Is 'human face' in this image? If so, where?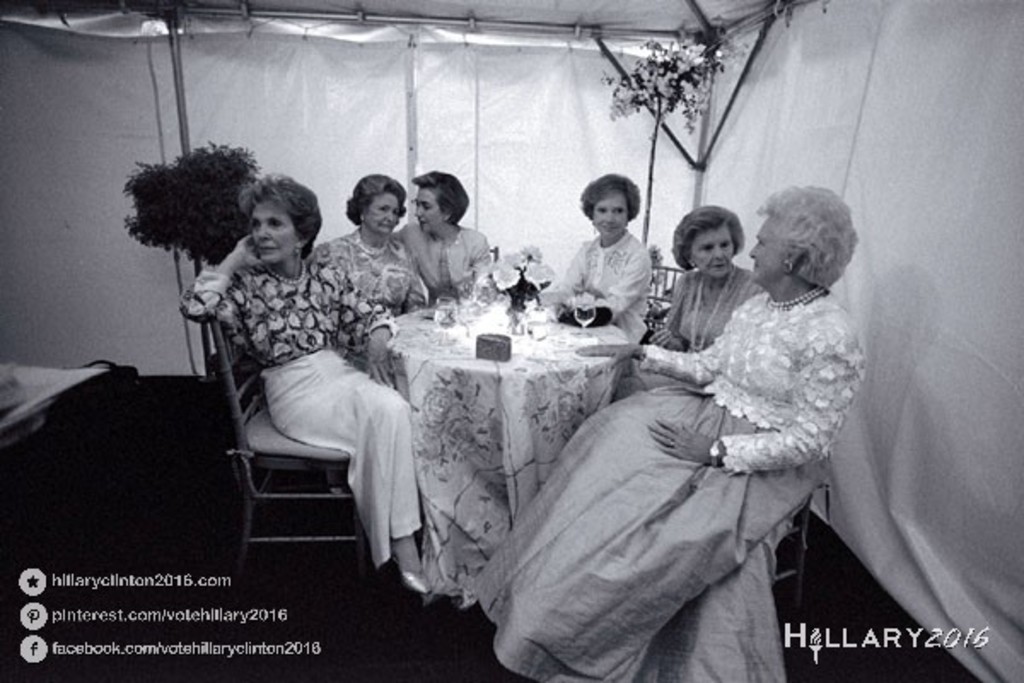
Yes, at {"x1": 594, "y1": 195, "x2": 631, "y2": 239}.
